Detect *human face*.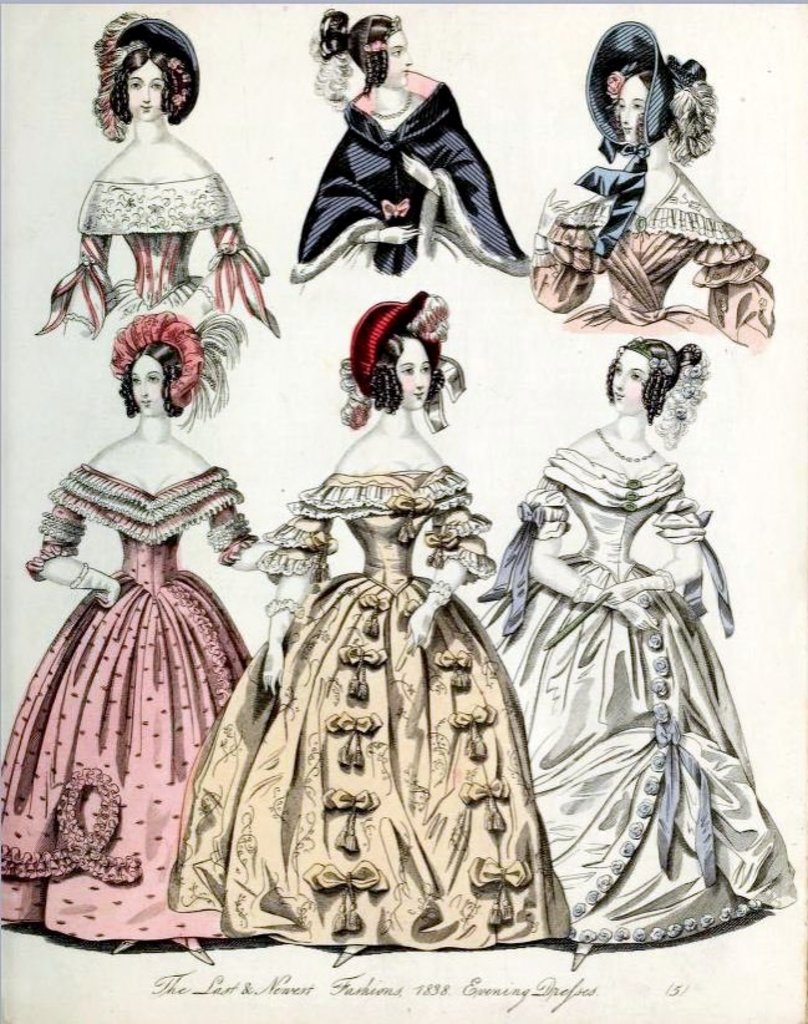
Detected at select_region(378, 26, 415, 88).
